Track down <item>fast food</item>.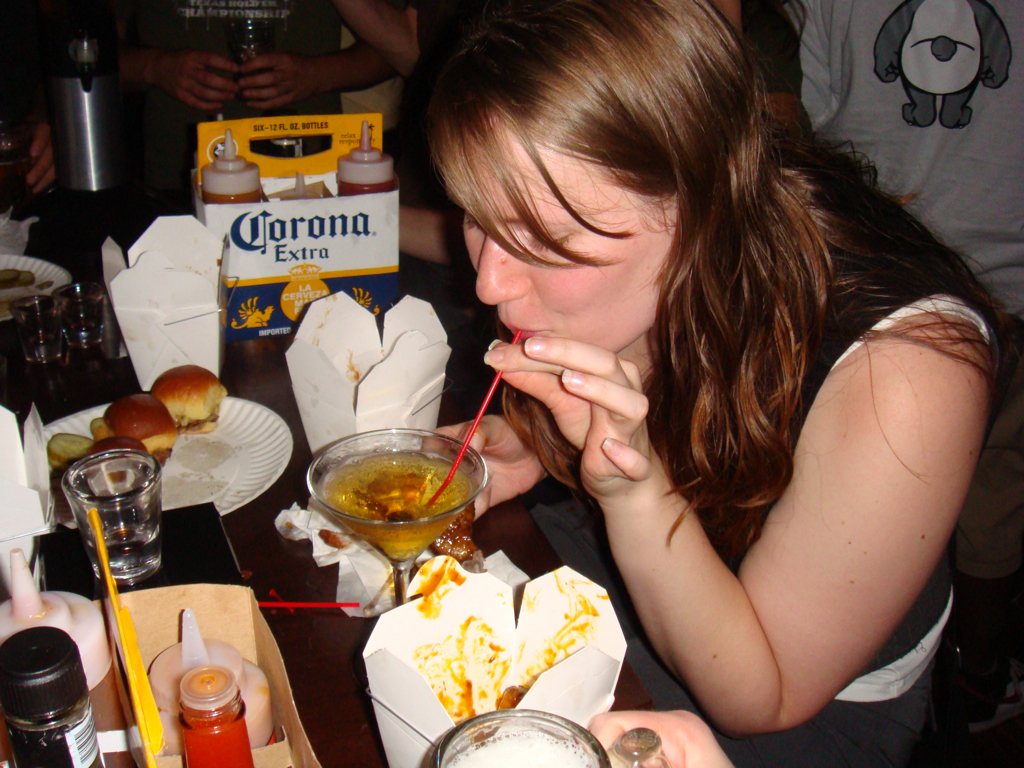
Tracked to (left=91, top=213, right=234, bottom=397).
